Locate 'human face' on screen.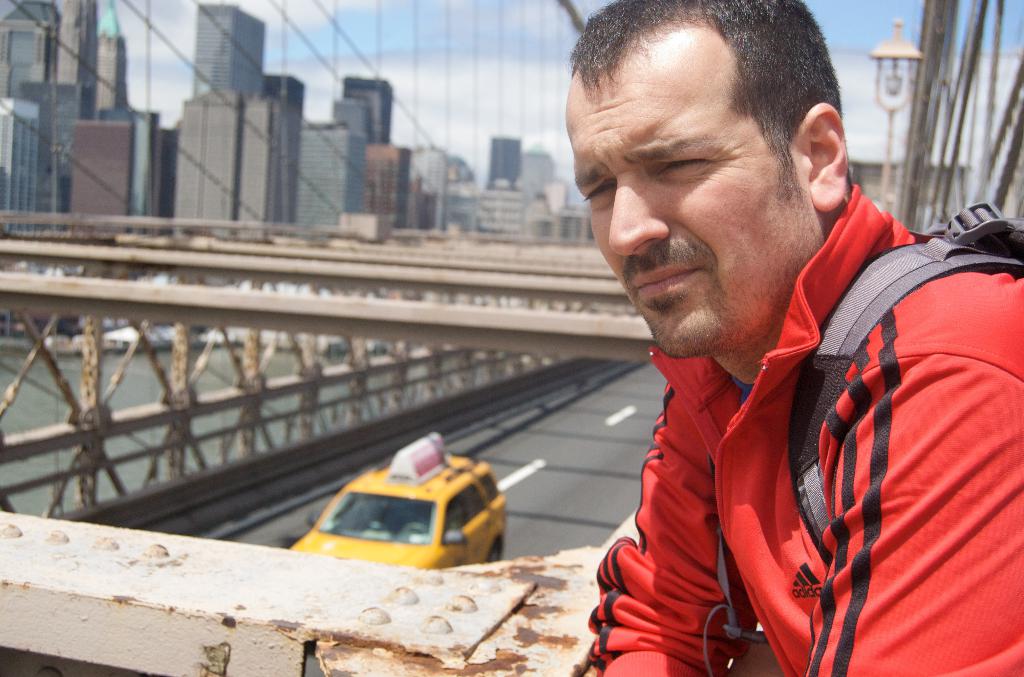
On screen at (x1=572, y1=31, x2=790, y2=361).
